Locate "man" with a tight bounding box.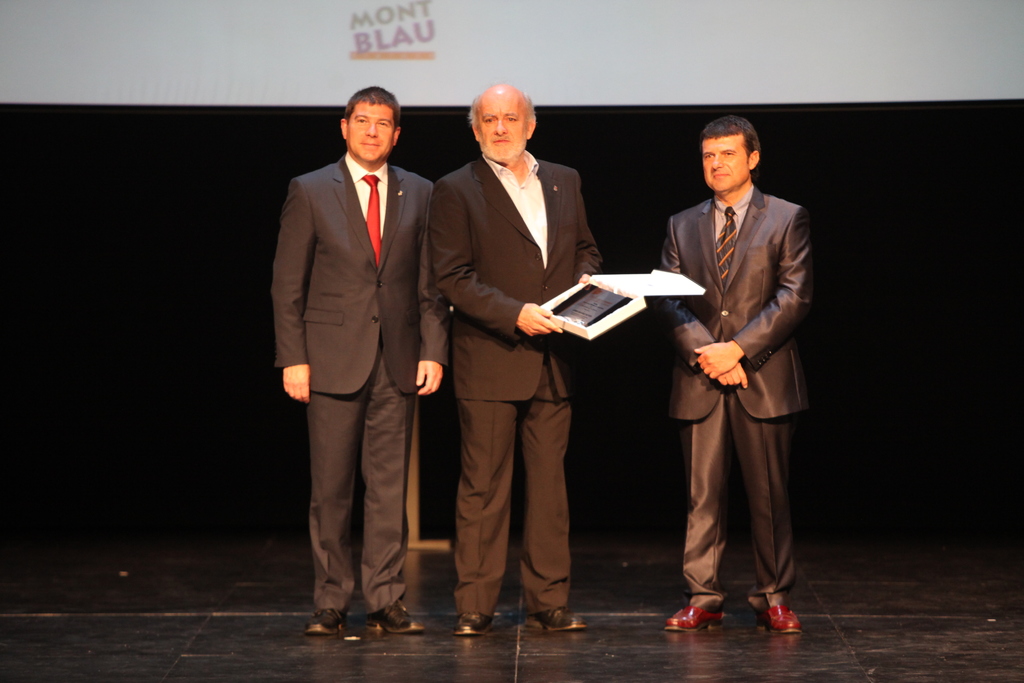
<box>660,105,823,648</box>.
